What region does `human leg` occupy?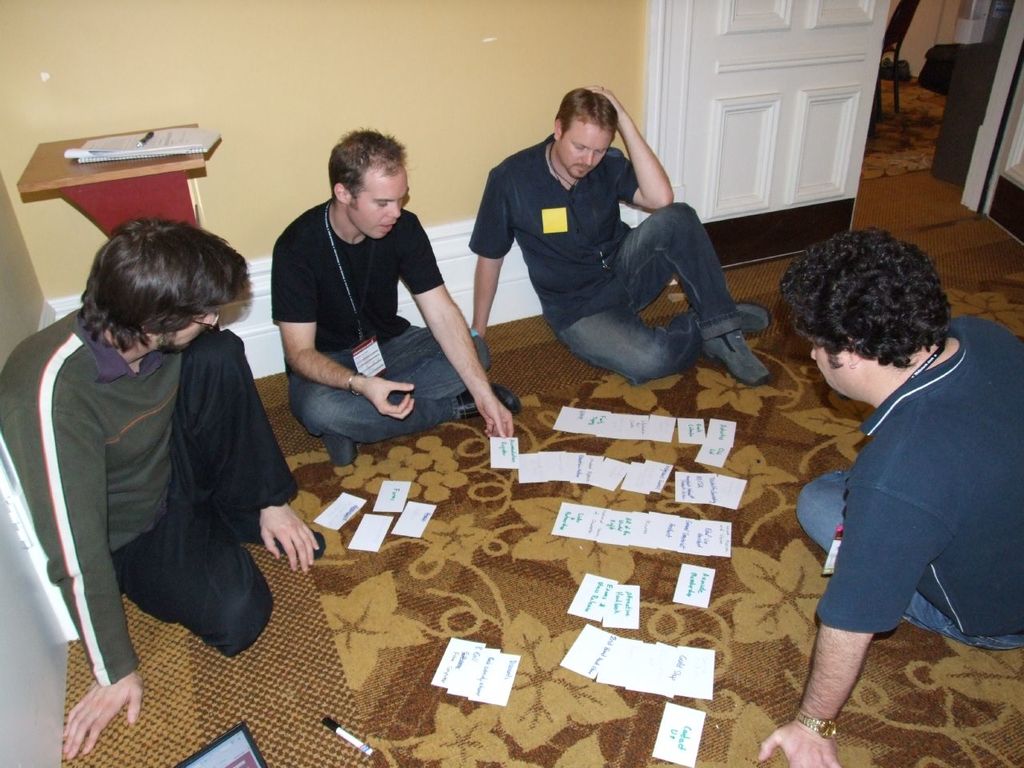
rect(550, 298, 768, 378).
